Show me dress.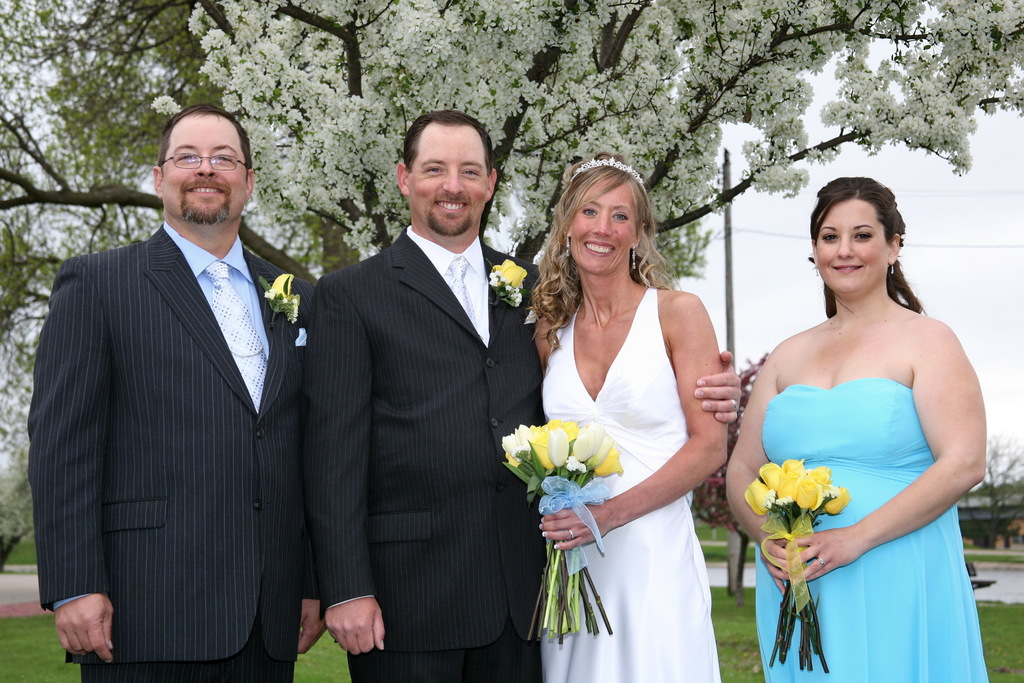
dress is here: crop(755, 378, 990, 682).
